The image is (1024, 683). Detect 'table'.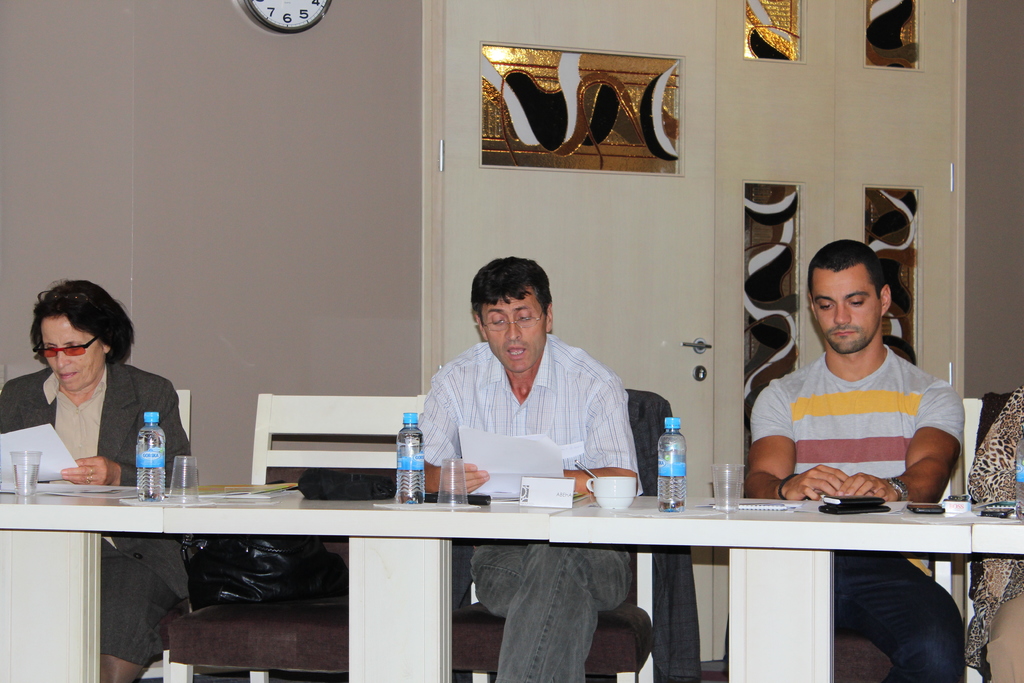
Detection: box(0, 490, 552, 682).
